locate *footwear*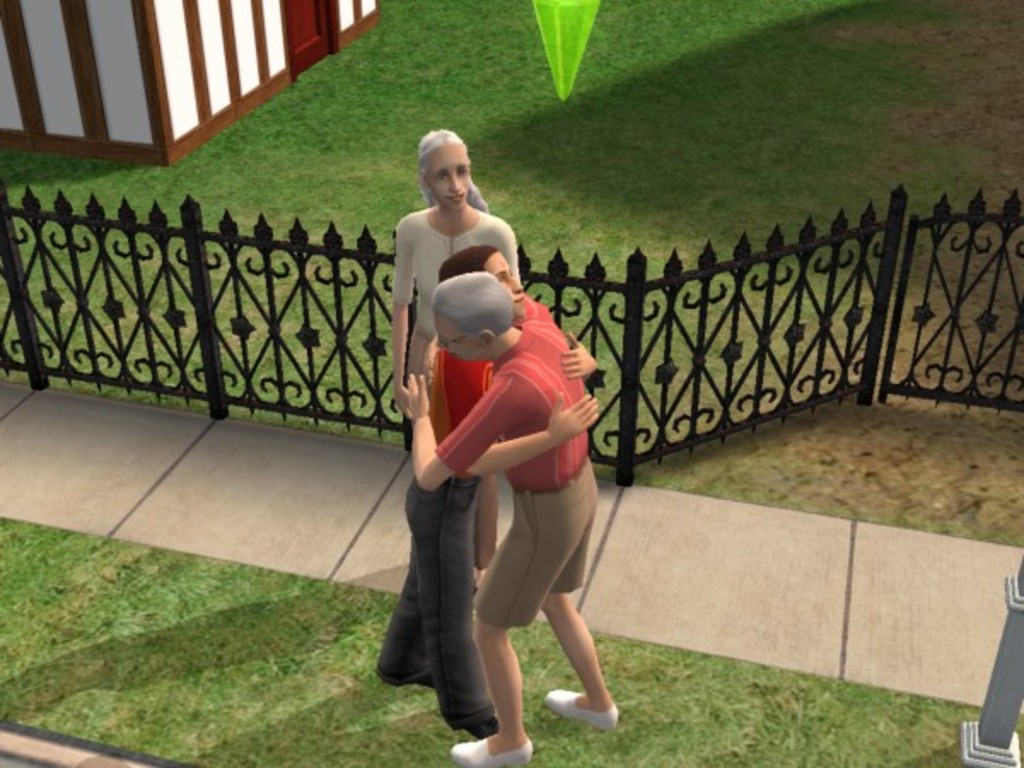
left=543, top=686, right=621, bottom=725
